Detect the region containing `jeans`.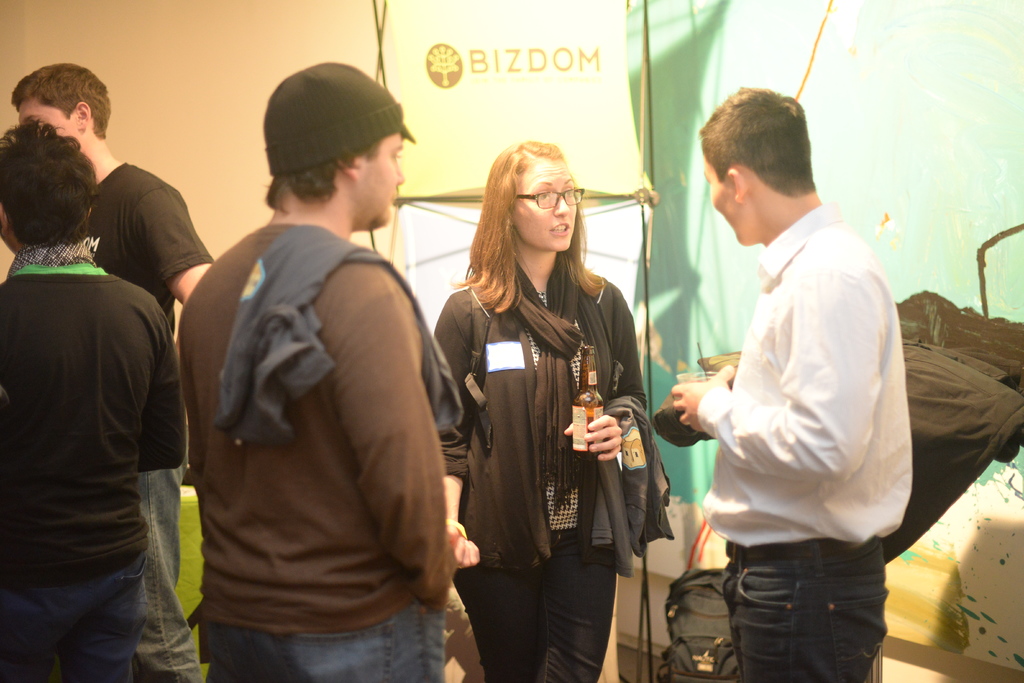
(0,549,143,682).
